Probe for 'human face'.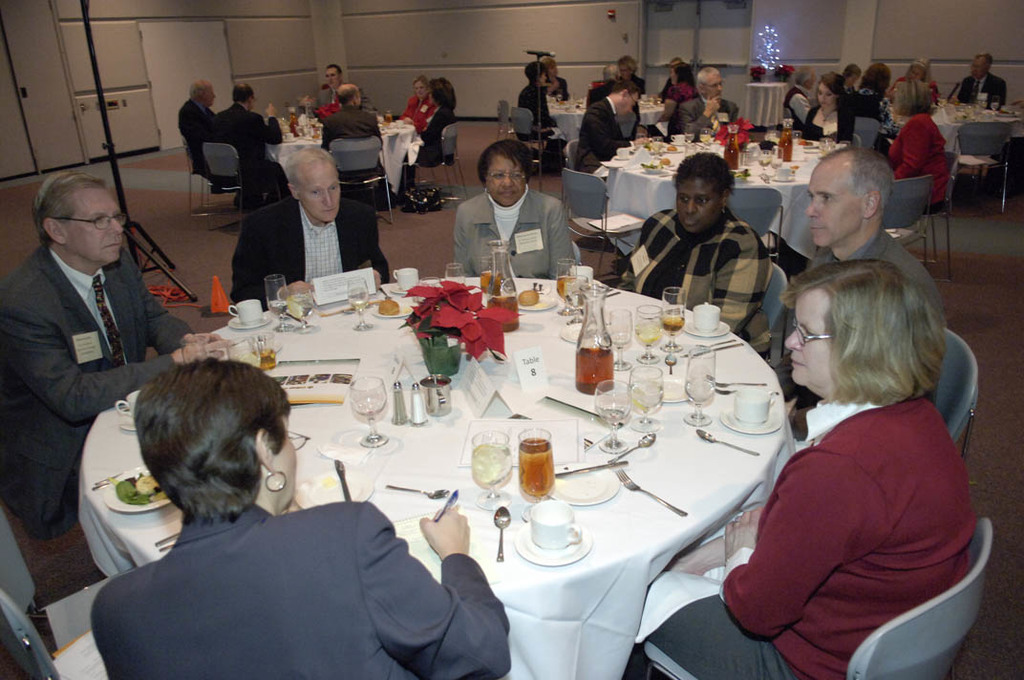
Probe result: [708,78,721,94].
